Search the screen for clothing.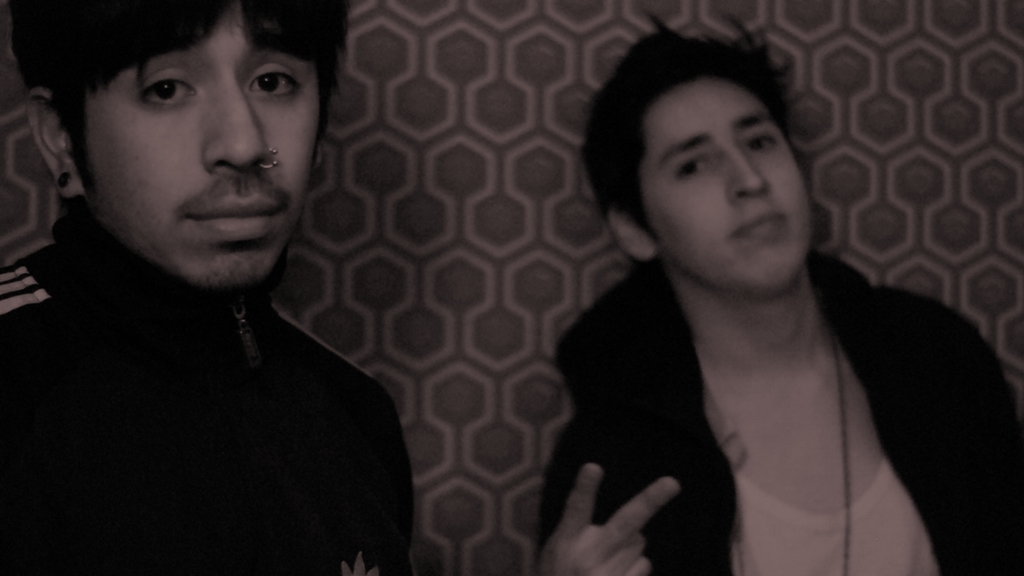
Found at select_region(570, 280, 1023, 575).
